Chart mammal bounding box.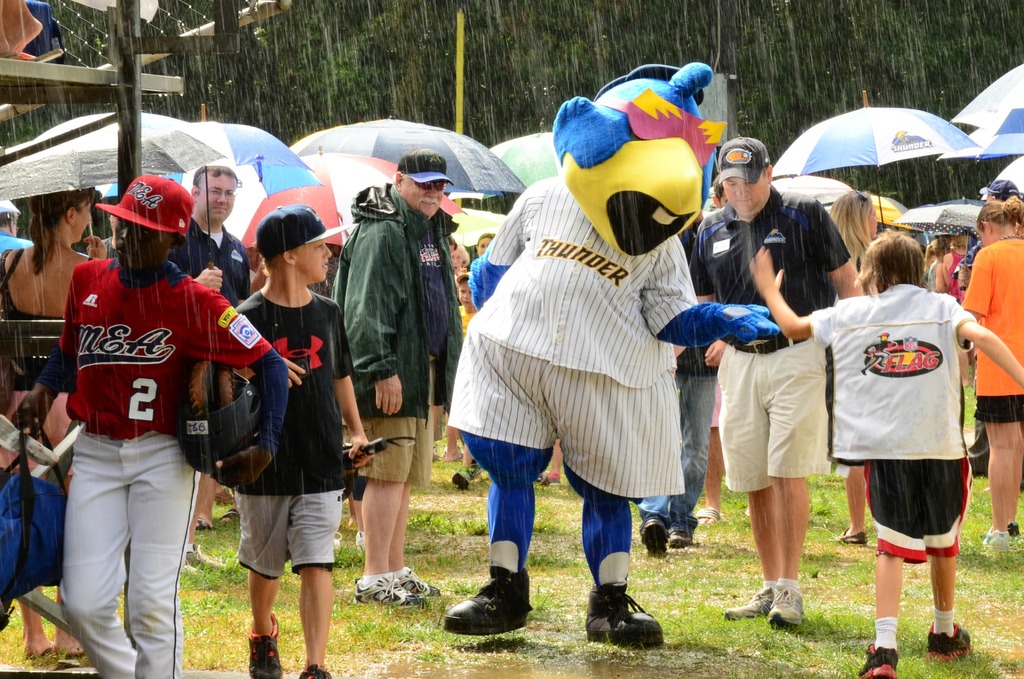
Charted: pyautogui.locateOnScreen(333, 148, 460, 611).
